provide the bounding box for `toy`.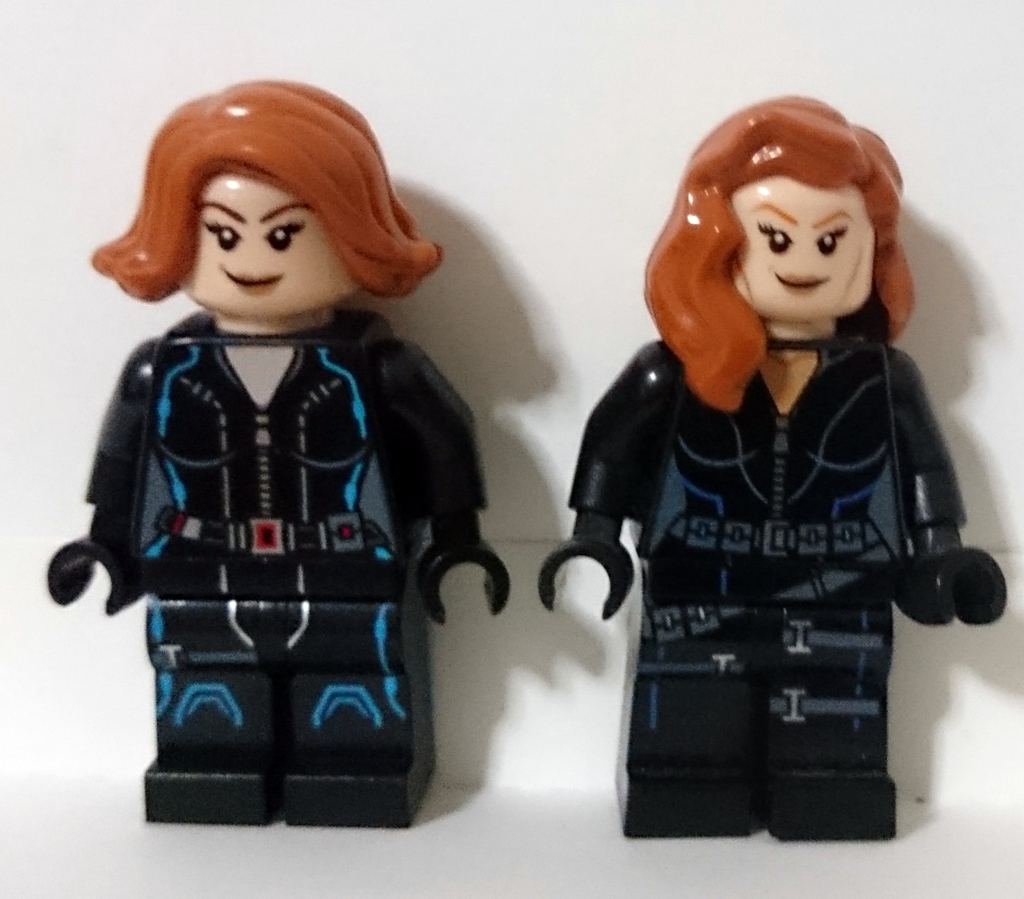
[52,67,507,800].
